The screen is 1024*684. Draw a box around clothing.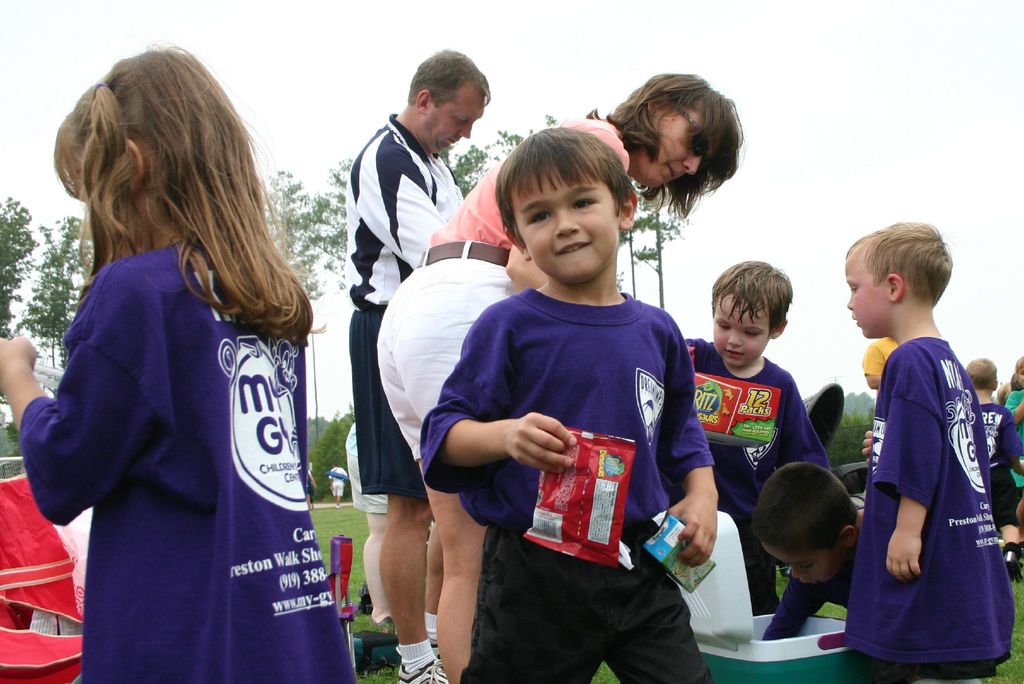
(left=1007, top=387, right=1023, bottom=490).
